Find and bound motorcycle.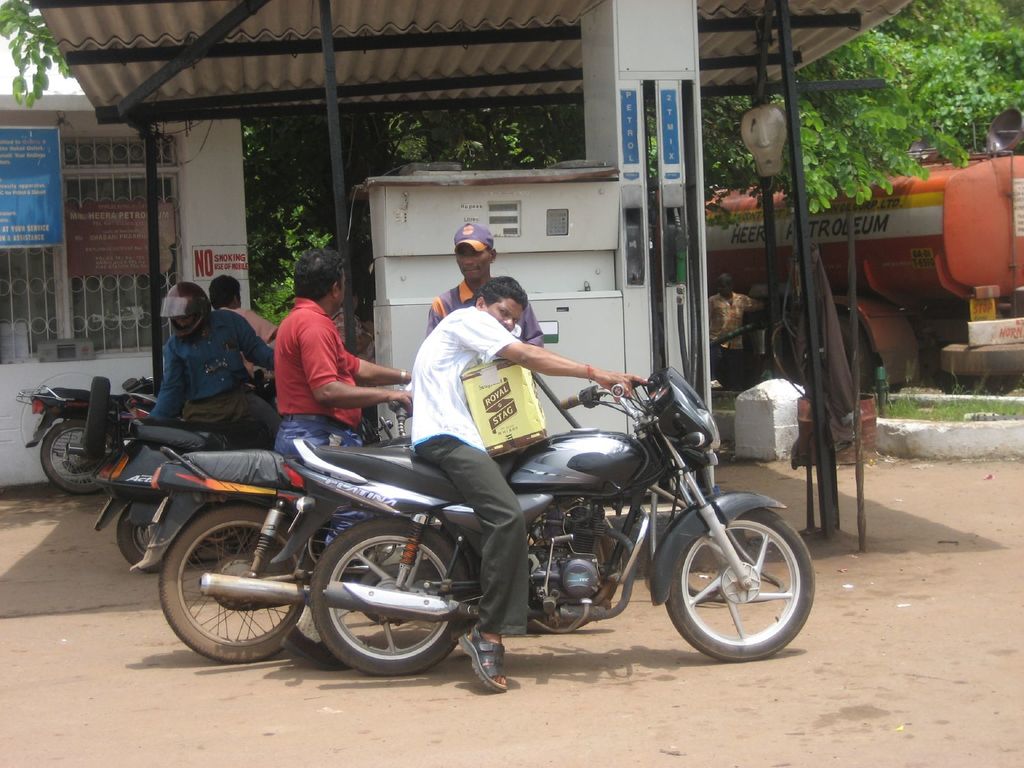
Bound: BBox(15, 378, 152, 502).
